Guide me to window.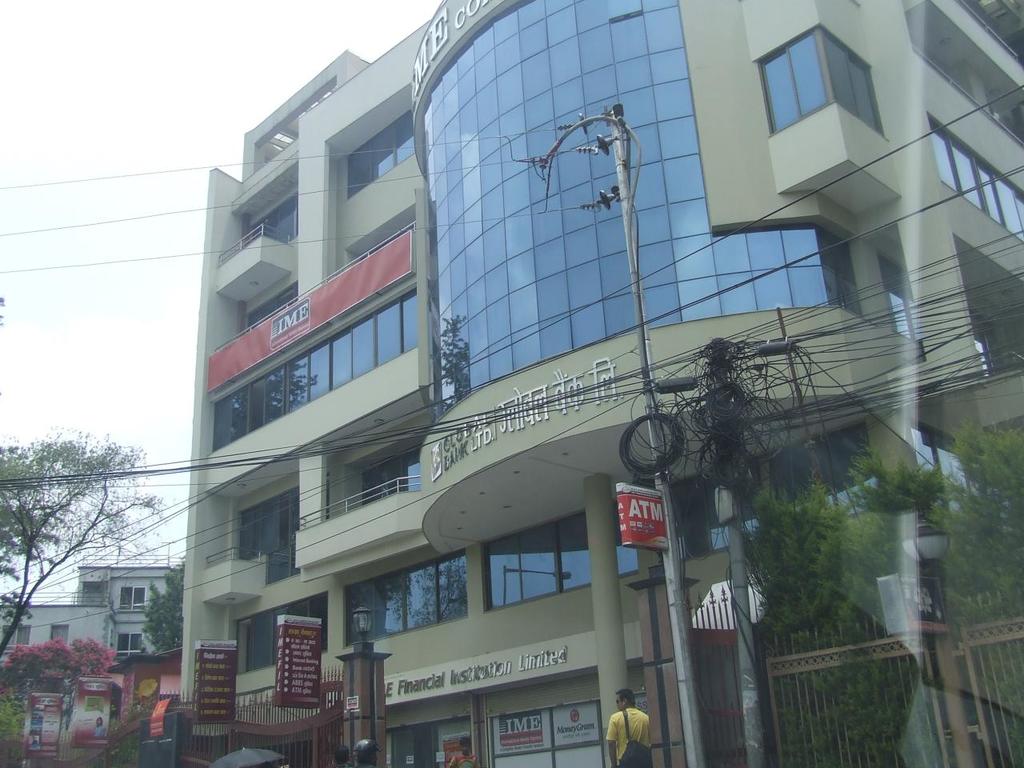
Guidance: detection(690, 418, 861, 553).
